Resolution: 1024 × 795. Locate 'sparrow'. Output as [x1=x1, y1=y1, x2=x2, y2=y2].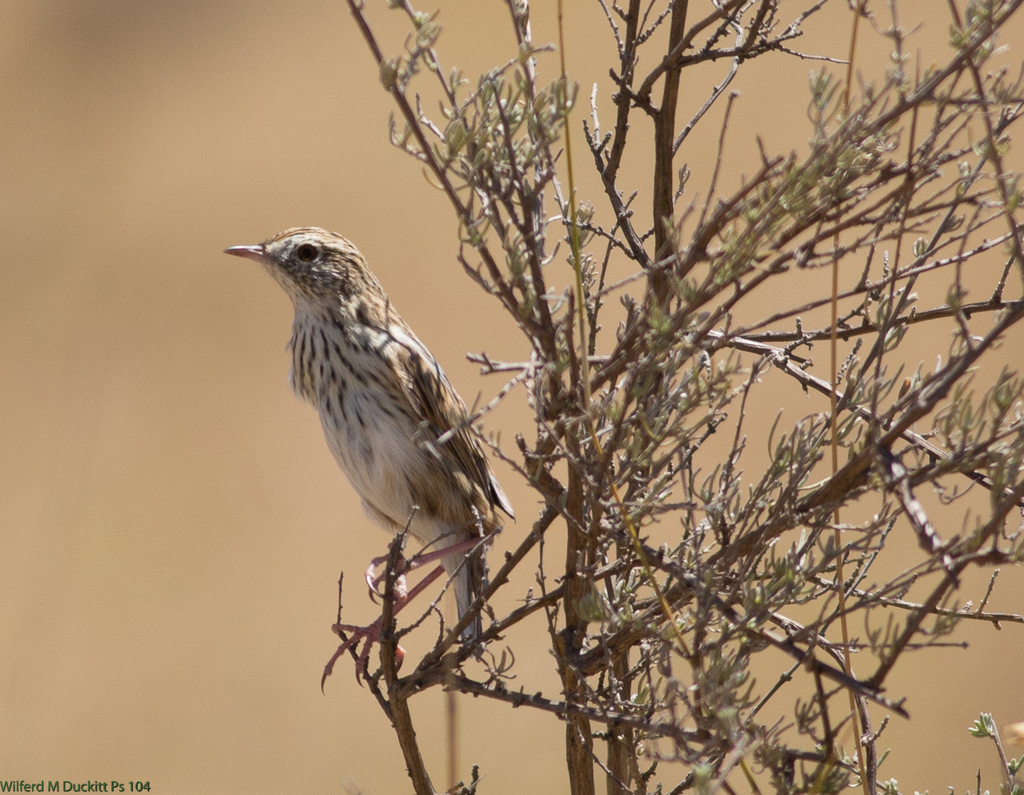
[x1=222, y1=223, x2=513, y2=657].
